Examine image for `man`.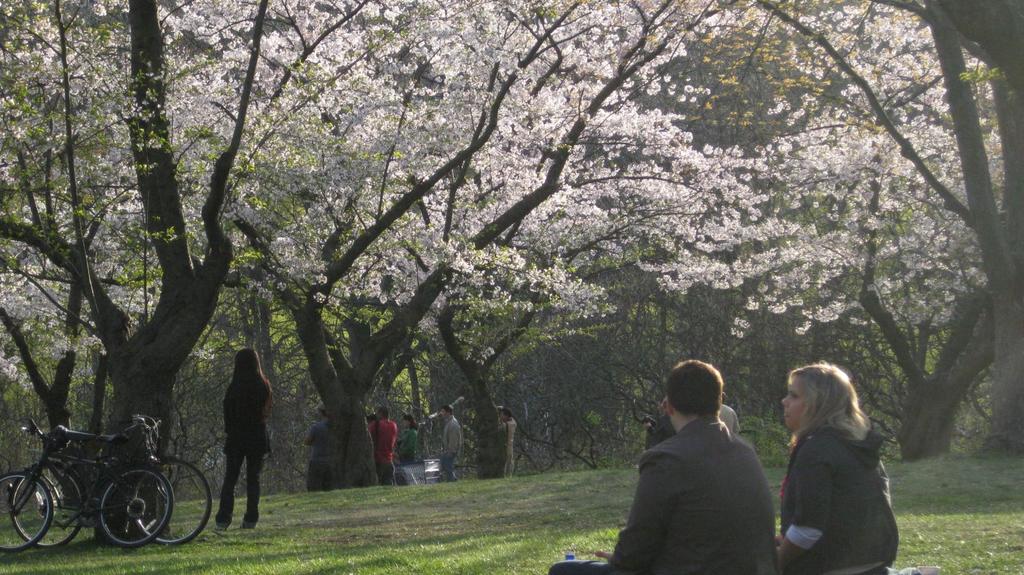
Examination result: pyautogui.locateOnScreen(438, 406, 464, 484).
